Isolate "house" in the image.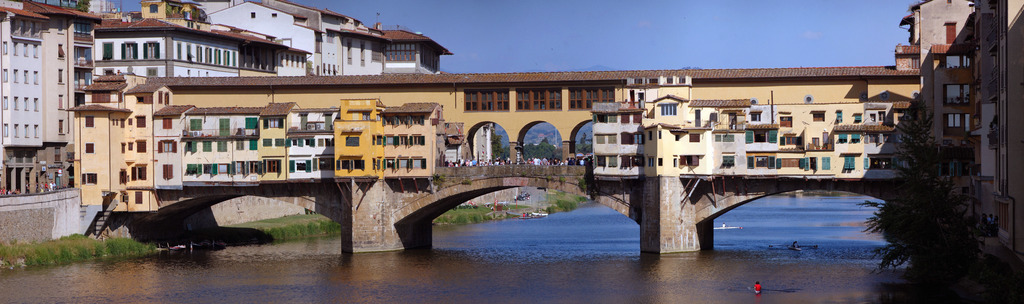
Isolated region: {"left": 88, "top": 12, "right": 238, "bottom": 79}.
